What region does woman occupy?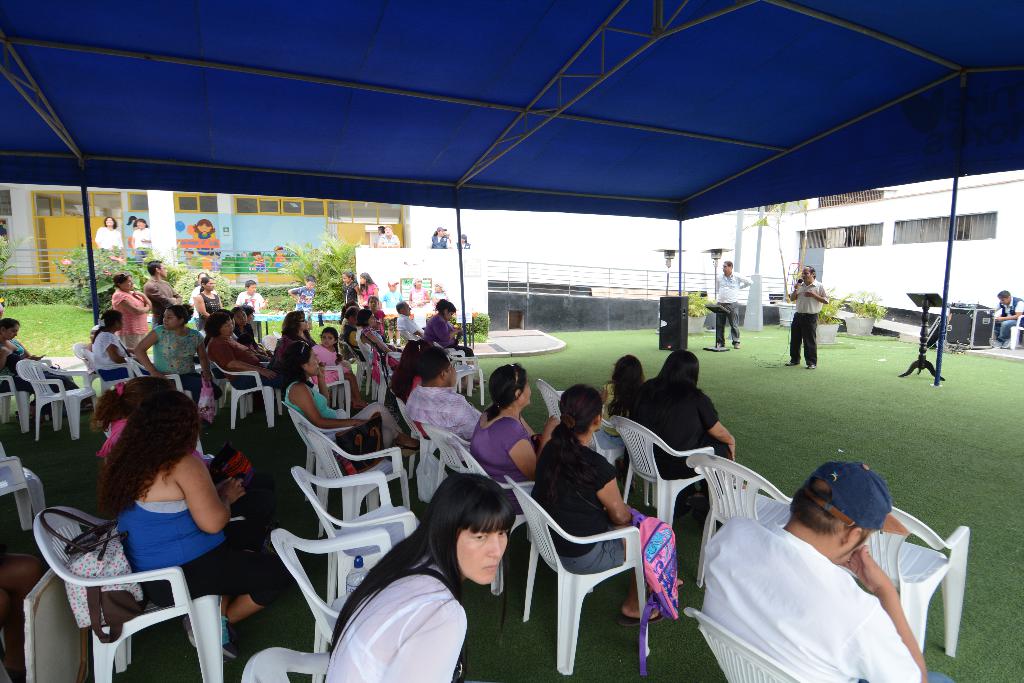
134, 308, 209, 406.
